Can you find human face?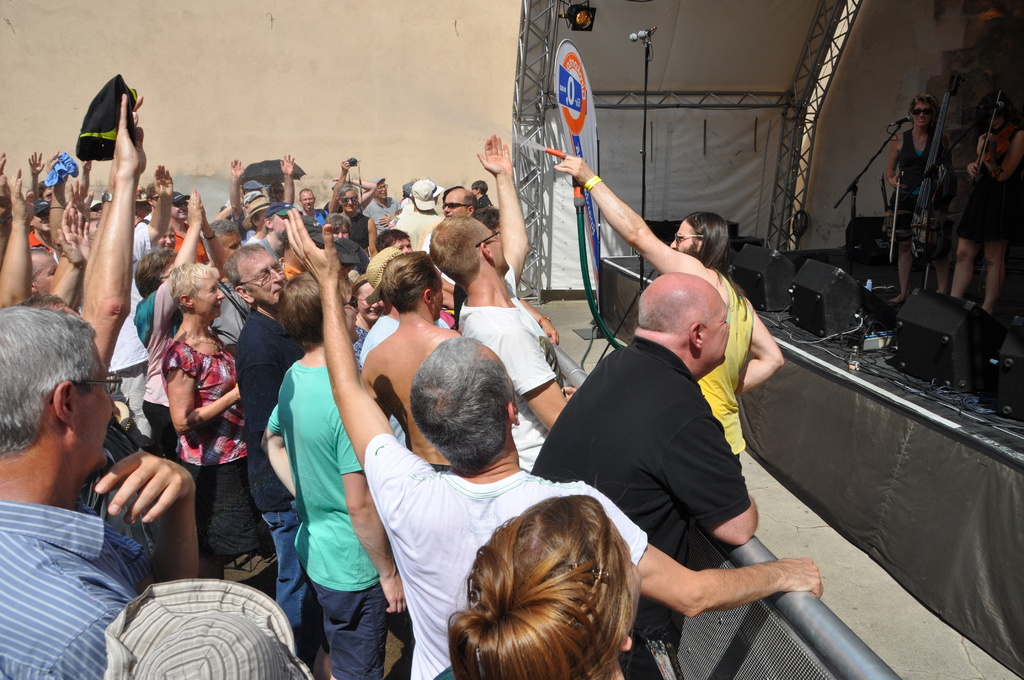
Yes, bounding box: left=707, top=291, right=728, bottom=369.
